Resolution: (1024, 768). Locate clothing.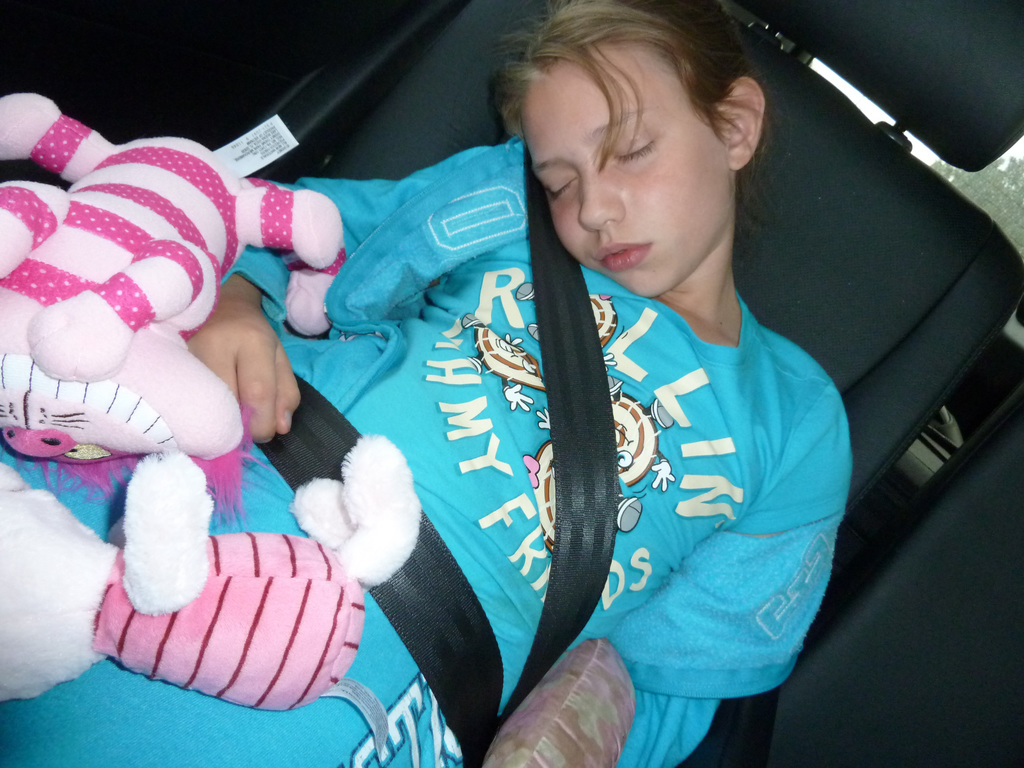
bbox(109, 85, 845, 761).
